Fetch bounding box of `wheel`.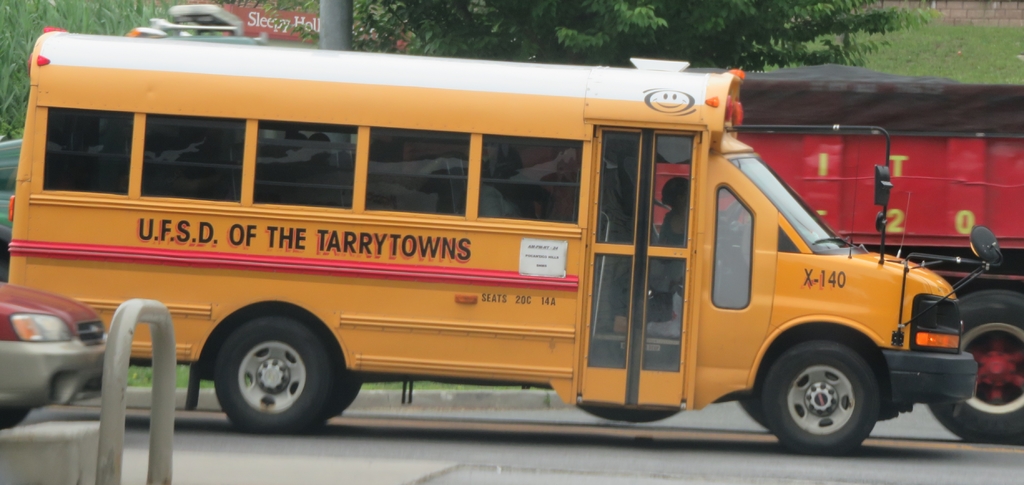
Bbox: (left=764, top=341, right=877, bottom=452).
